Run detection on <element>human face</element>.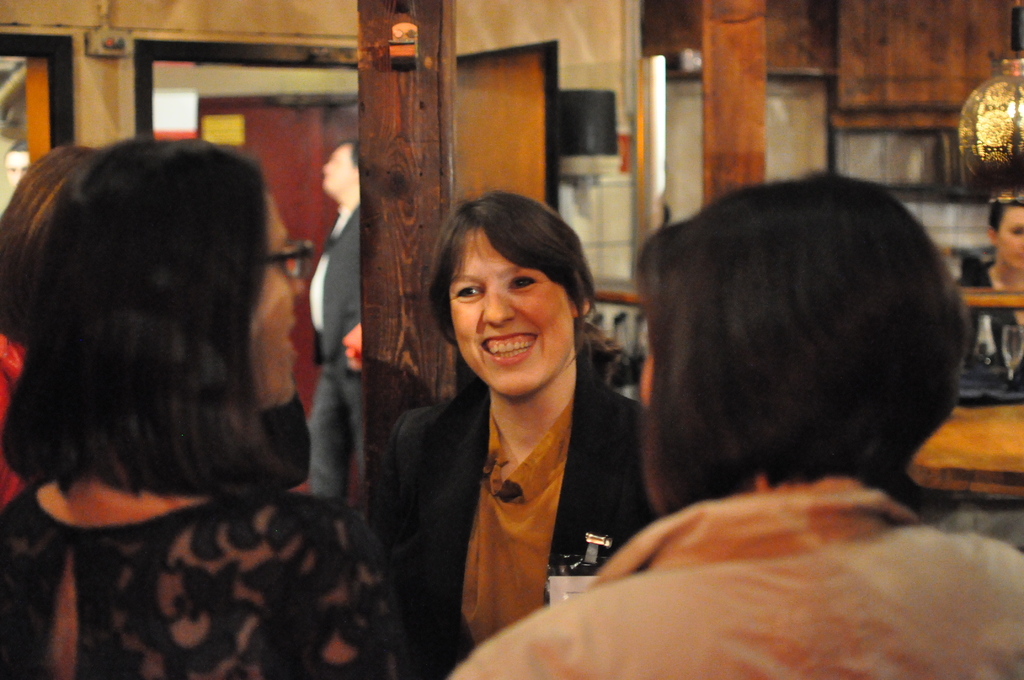
Result: select_region(449, 223, 575, 397).
